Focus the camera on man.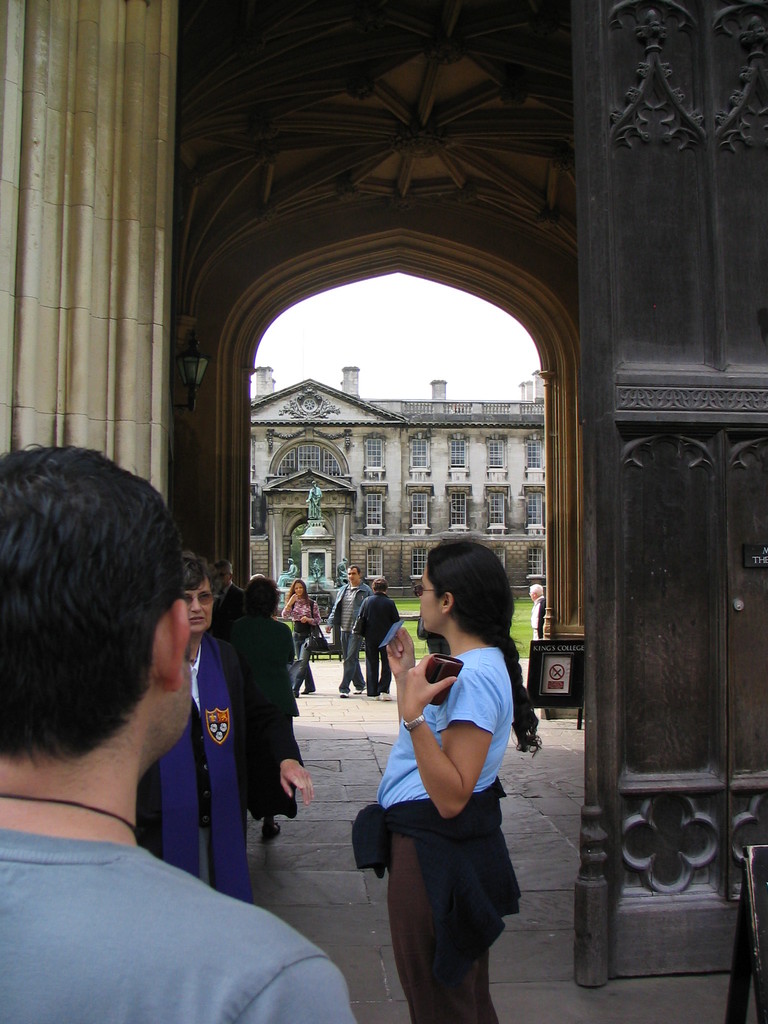
Focus region: box=[125, 545, 333, 915].
